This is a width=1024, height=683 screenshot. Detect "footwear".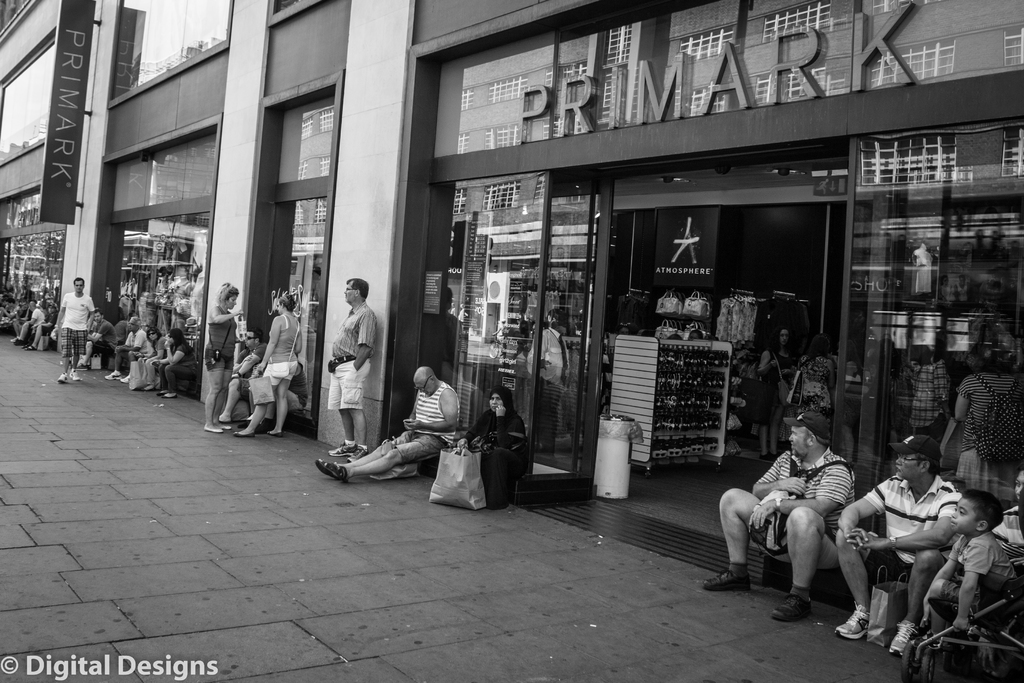
detection(69, 367, 81, 383).
